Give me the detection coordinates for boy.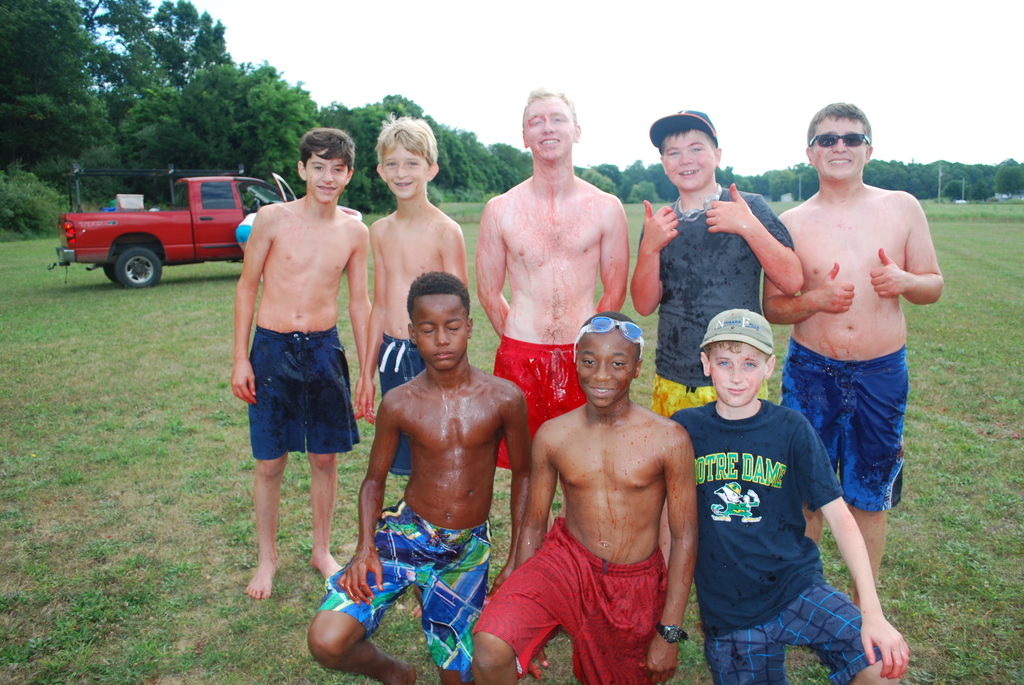
box(200, 125, 381, 602).
